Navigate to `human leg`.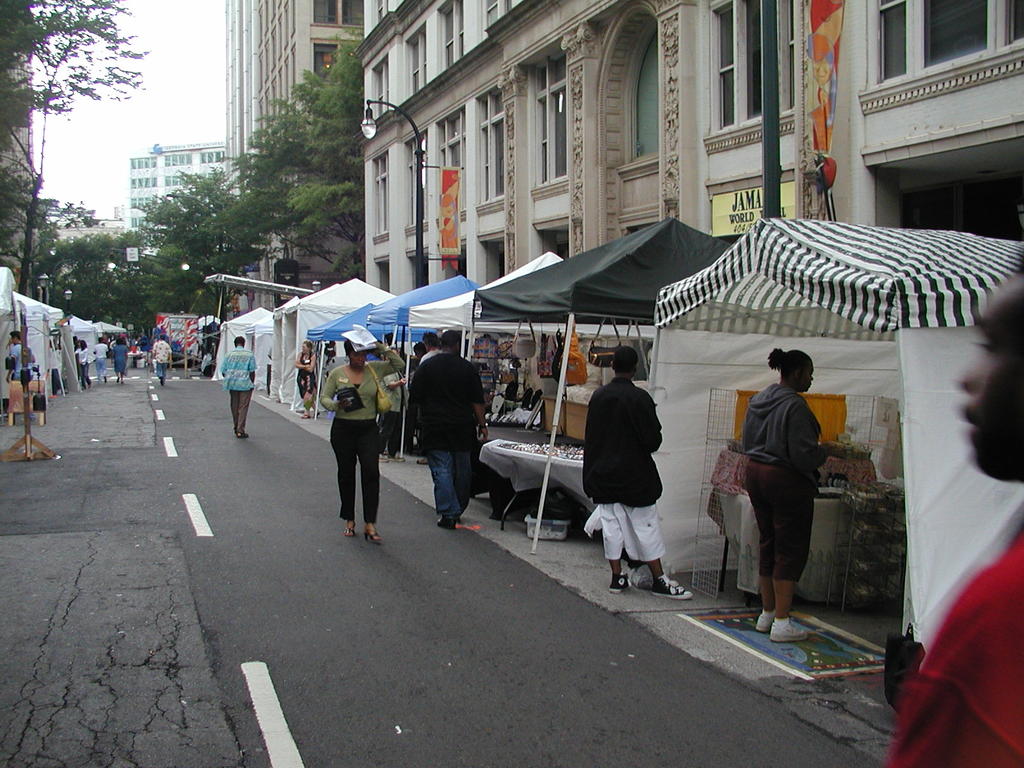
Navigation target: crop(645, 557, 692, 600).
